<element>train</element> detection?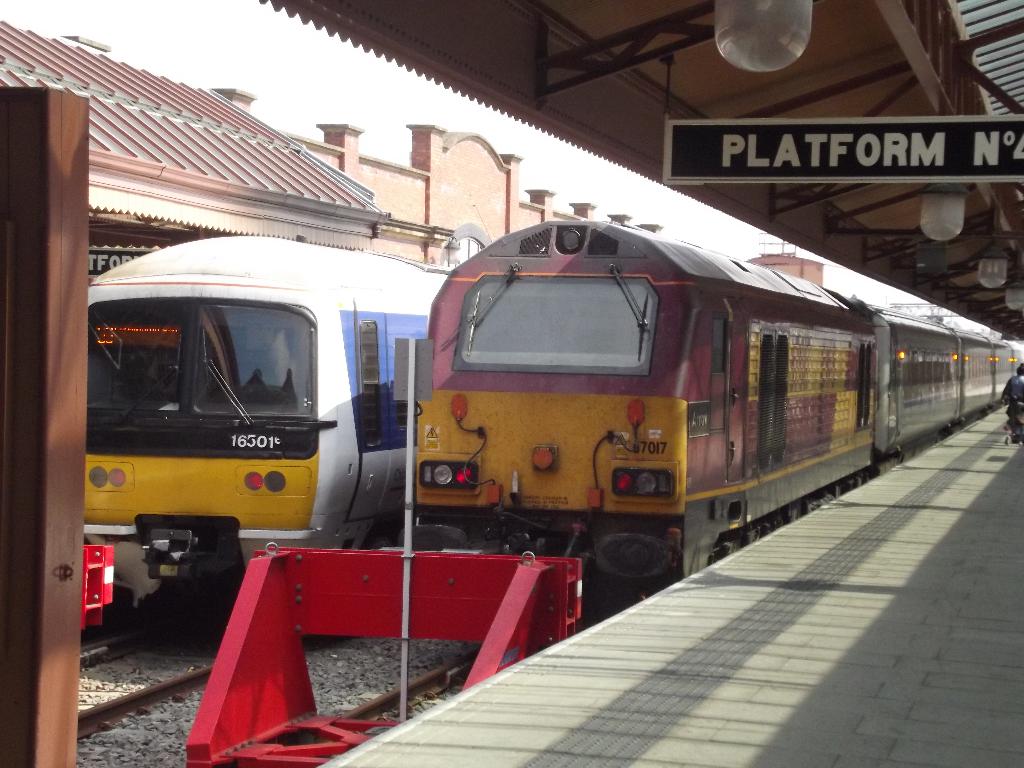
crop(416, 223, 1023, 611)
